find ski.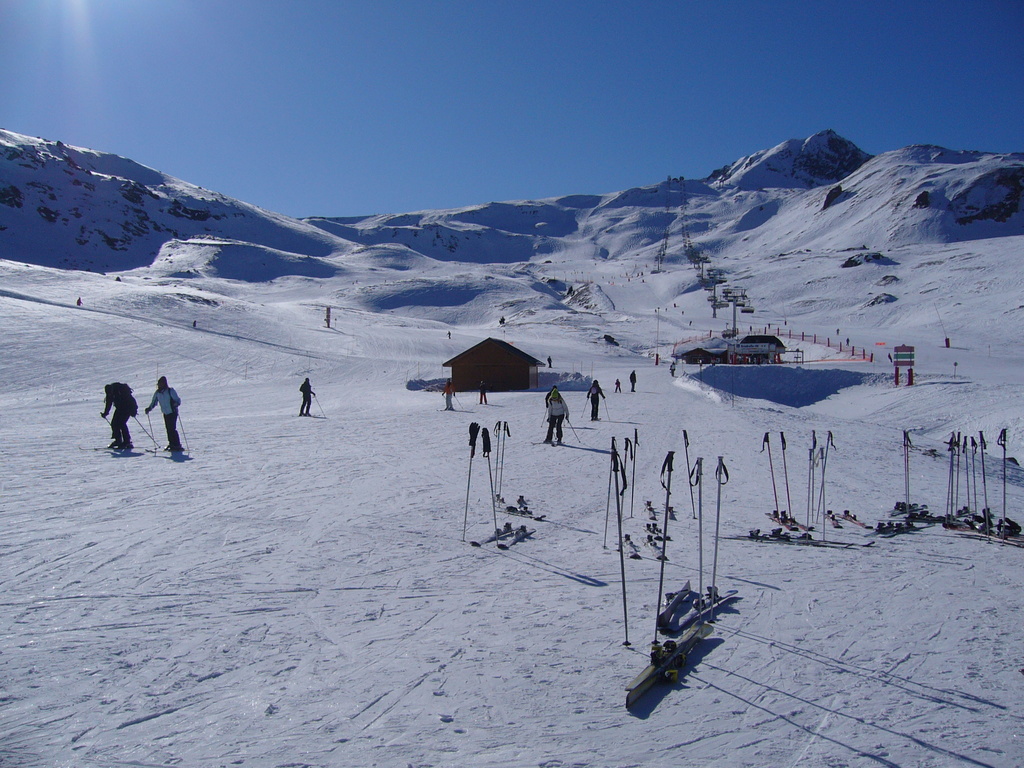
[x1=937, y1=489, x2=1023, y2=548].
